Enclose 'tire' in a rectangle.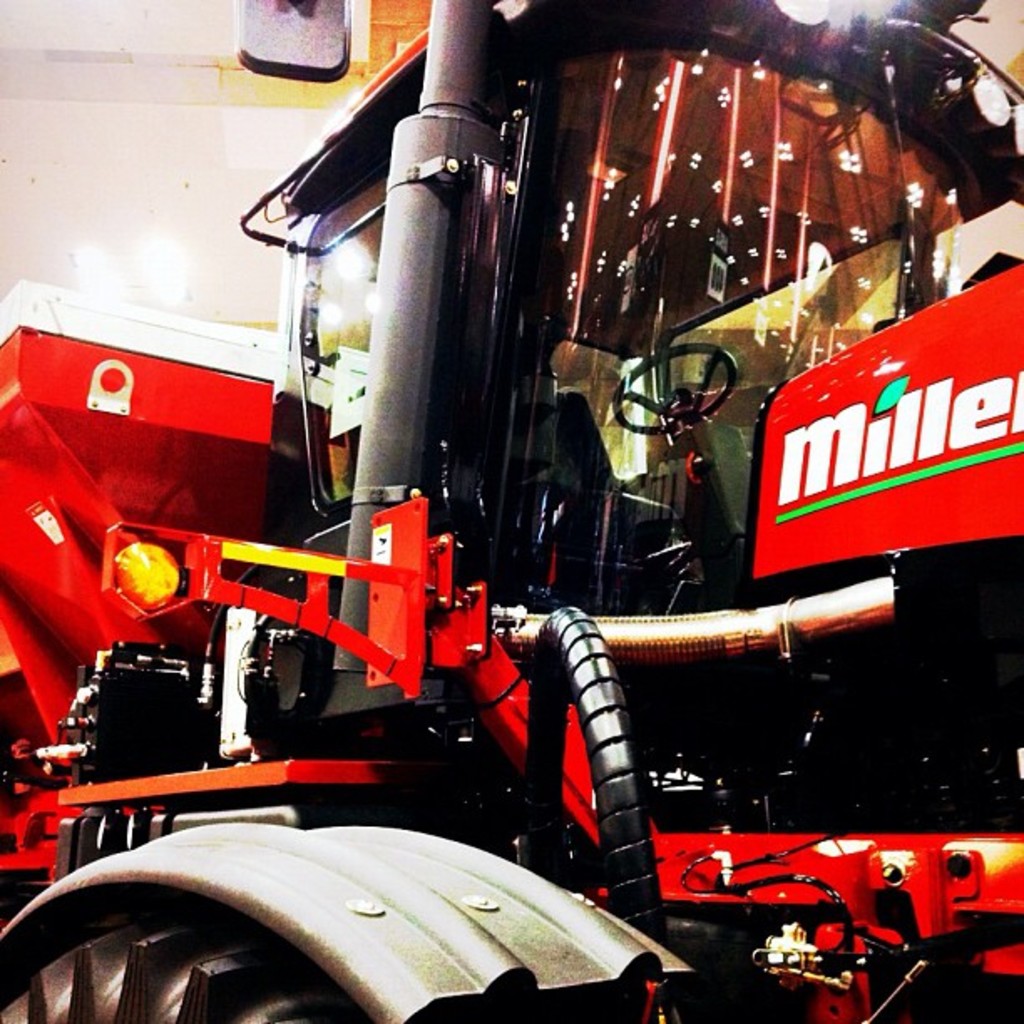
(0,855,341,1022).
